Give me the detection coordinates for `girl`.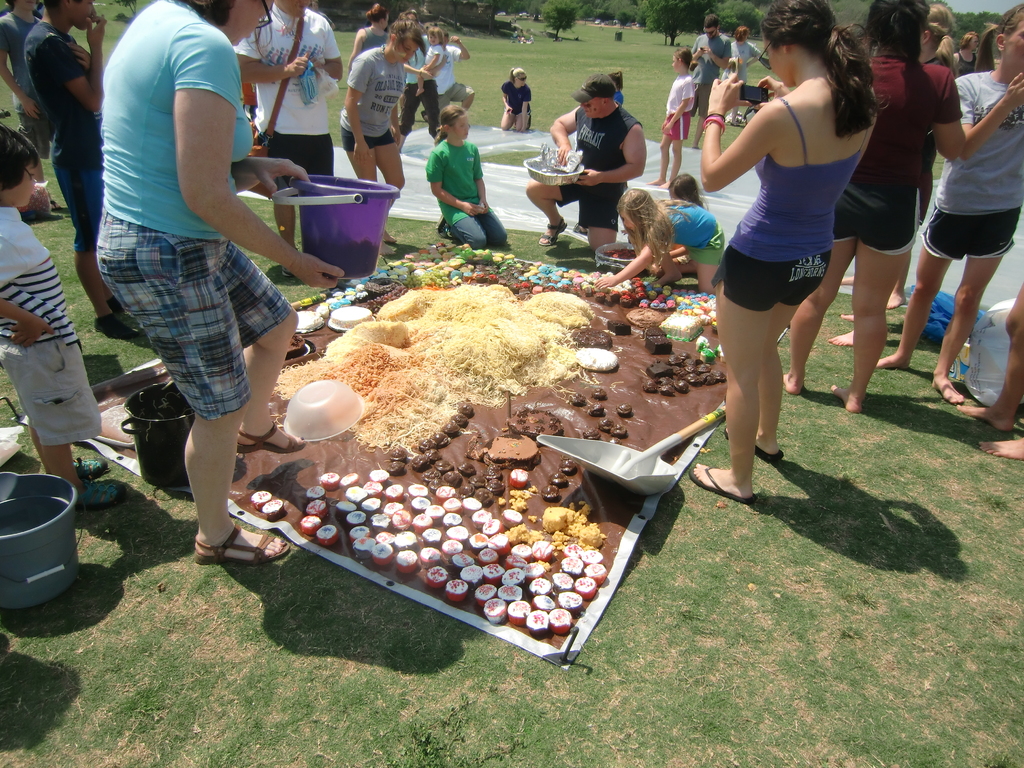
(595,188,727,292).
